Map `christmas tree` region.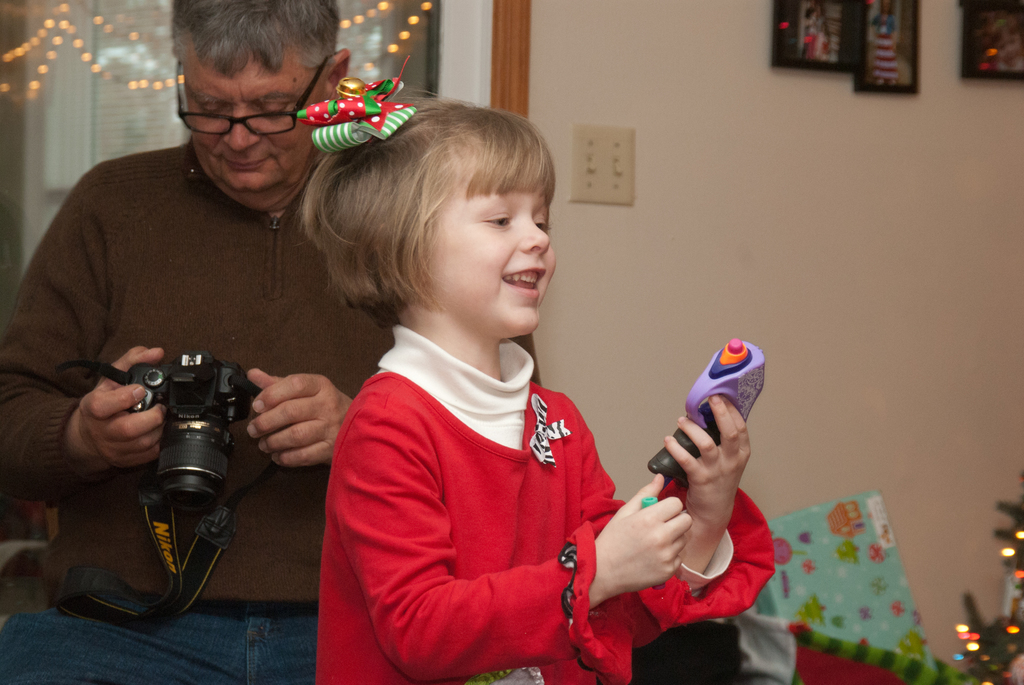
Mapped to bbox=[934, 473, 1023, 684].
